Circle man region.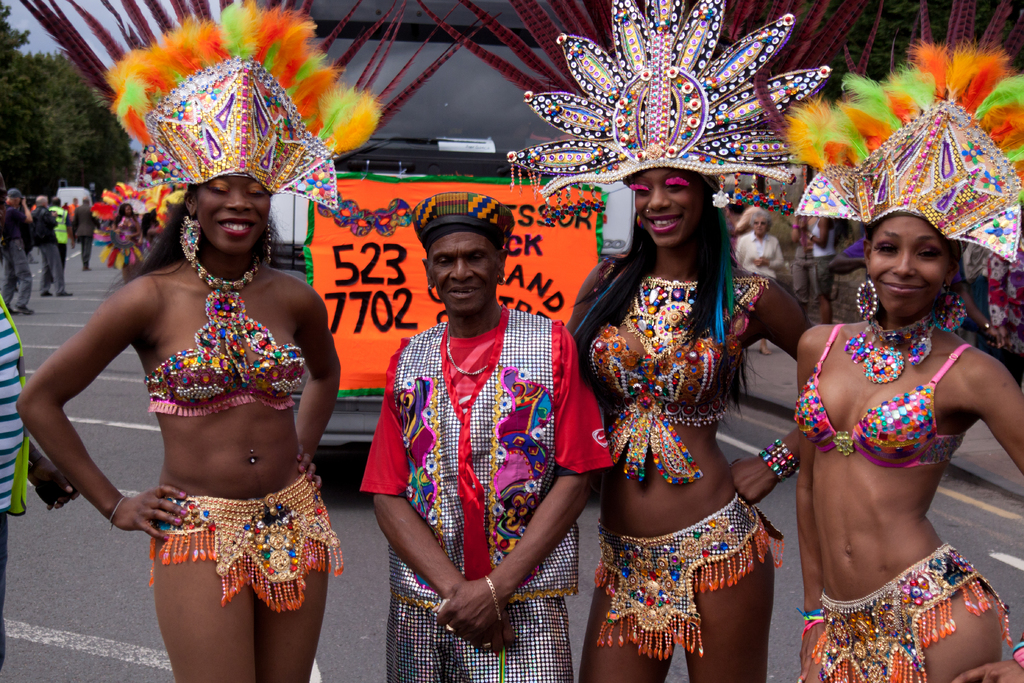
Region: pyautogui.locateOnScreen(368, 199, 573, 679).
